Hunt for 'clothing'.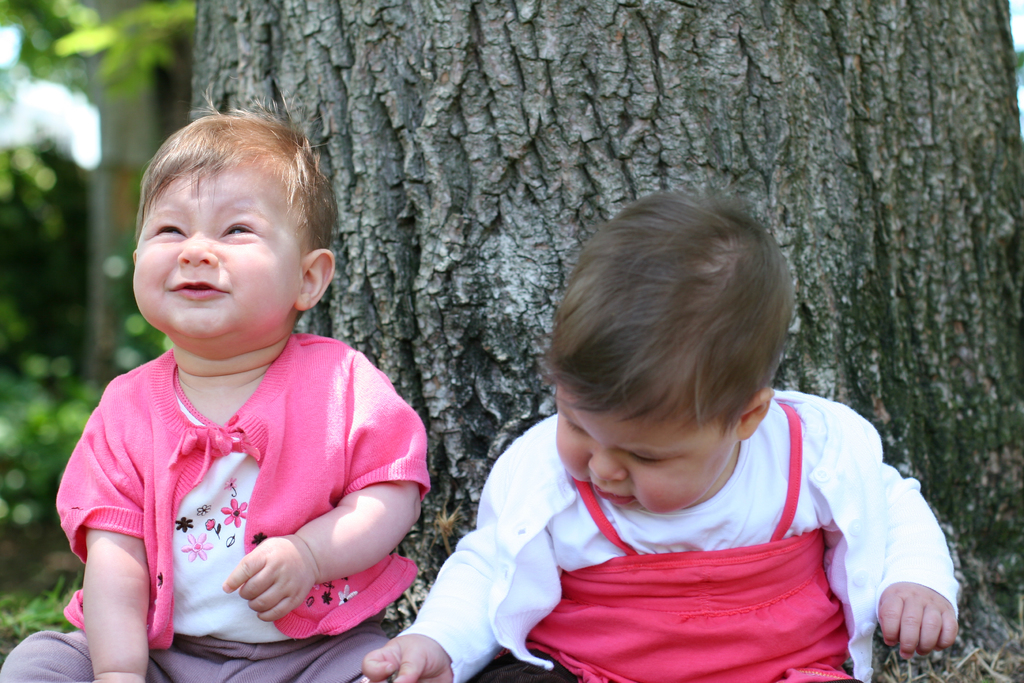
Hunted down at x1=0, y1=328, x2=431, y2=682.
